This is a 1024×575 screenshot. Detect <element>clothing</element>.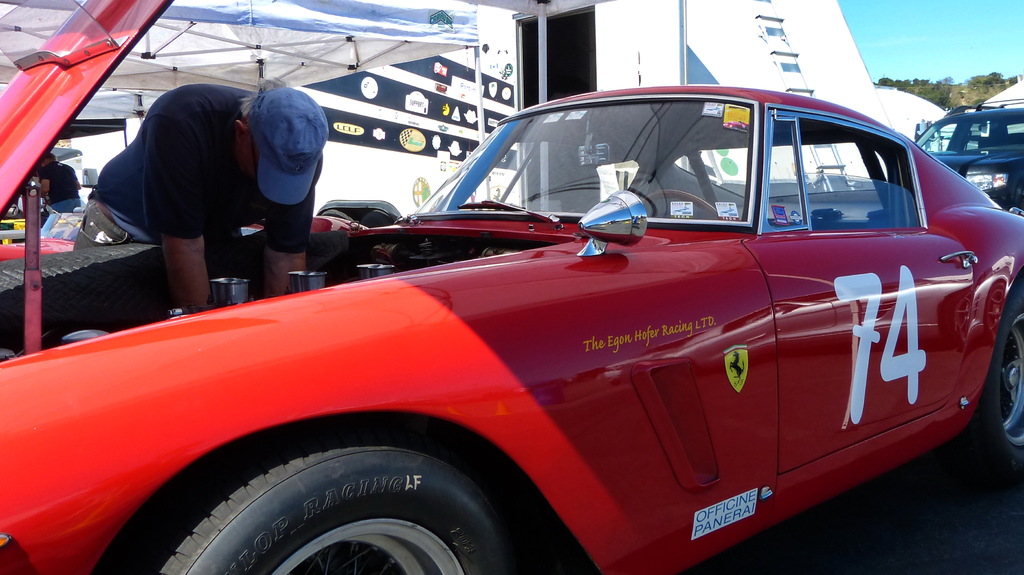
bbox=[81, 84, 323, 255].
